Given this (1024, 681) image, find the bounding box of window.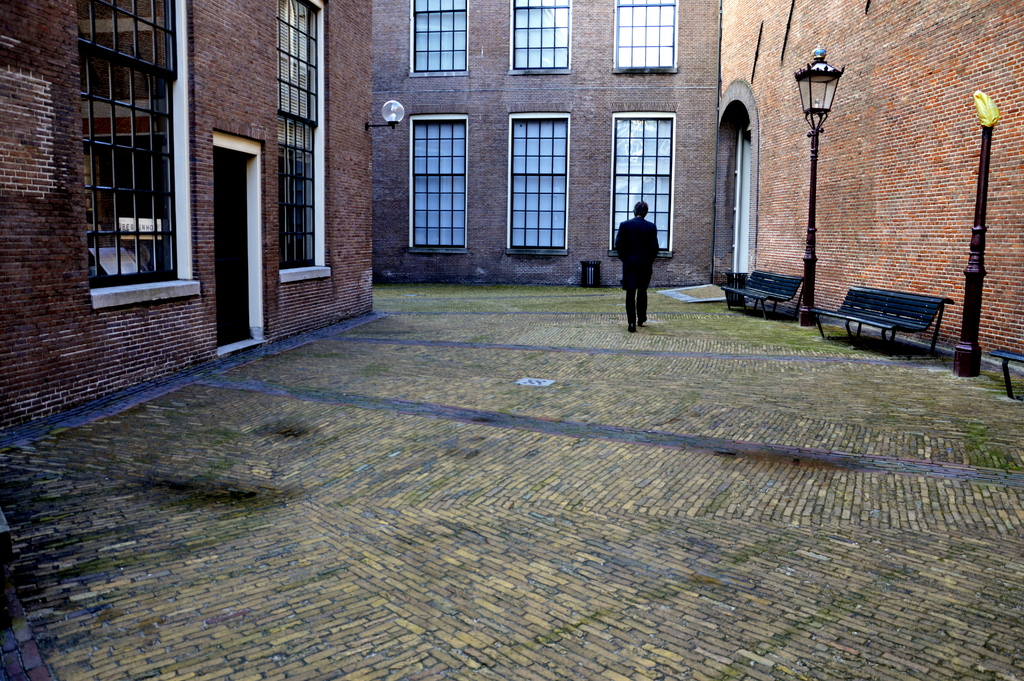
bbox=(388, 116, 465, 255).
